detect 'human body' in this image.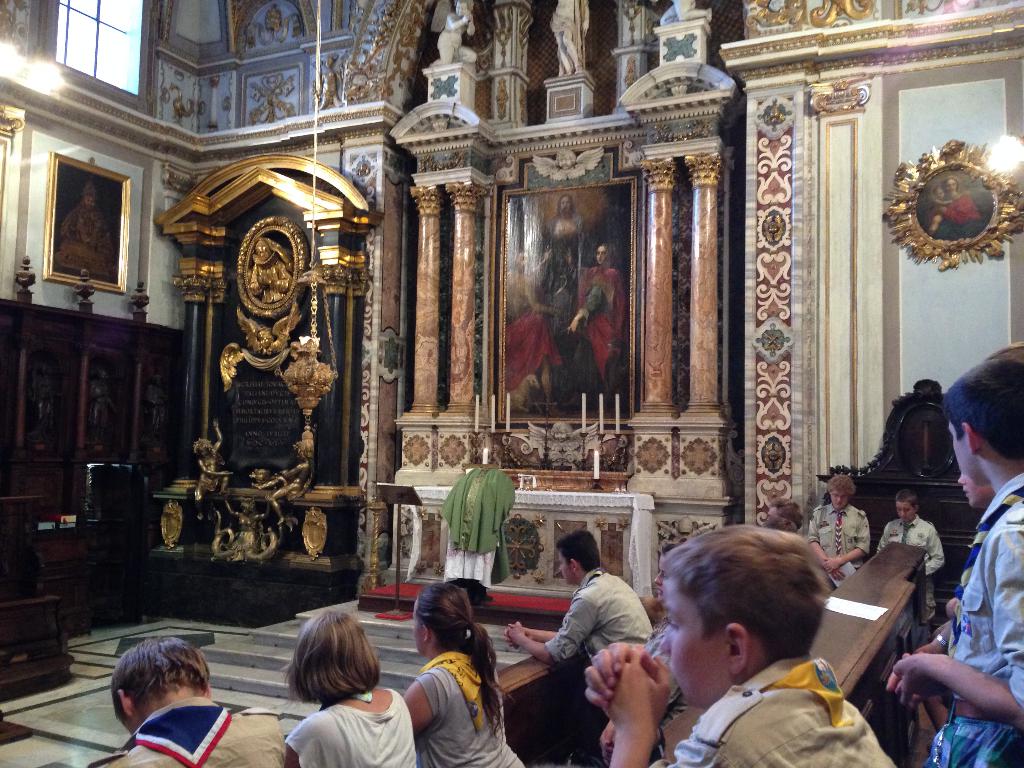
Detection: <box>877,520,942,646</box>.
